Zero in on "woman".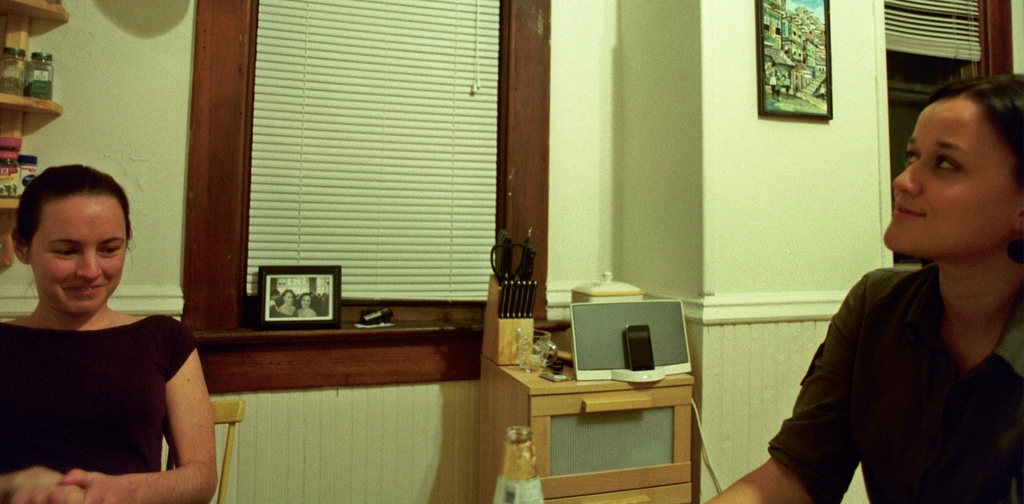
Zeroed in: bbox(295, 292, 317, 323).
